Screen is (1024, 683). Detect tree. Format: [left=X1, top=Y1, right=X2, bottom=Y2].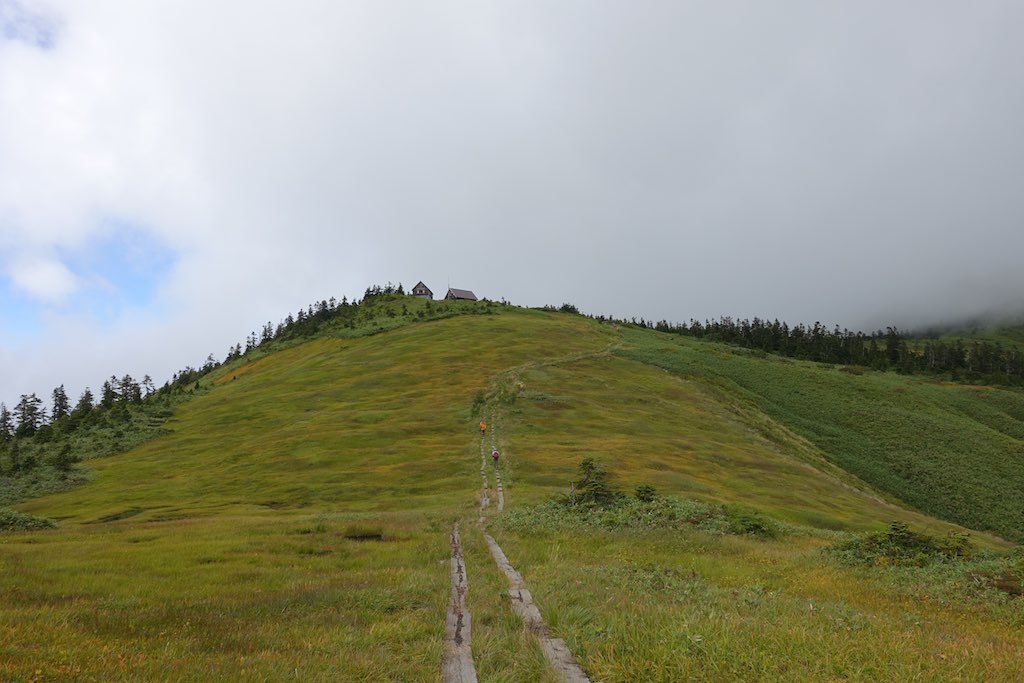
[left=116, top=375, right=149, bottom=394].
